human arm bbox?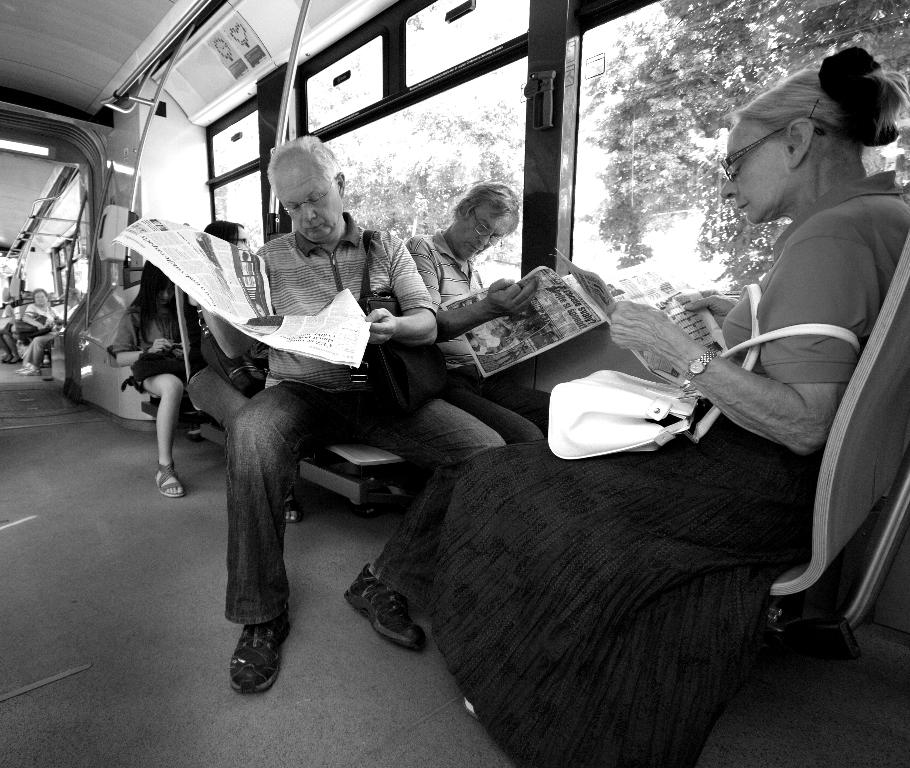
<box>21,304,49,329</box>
